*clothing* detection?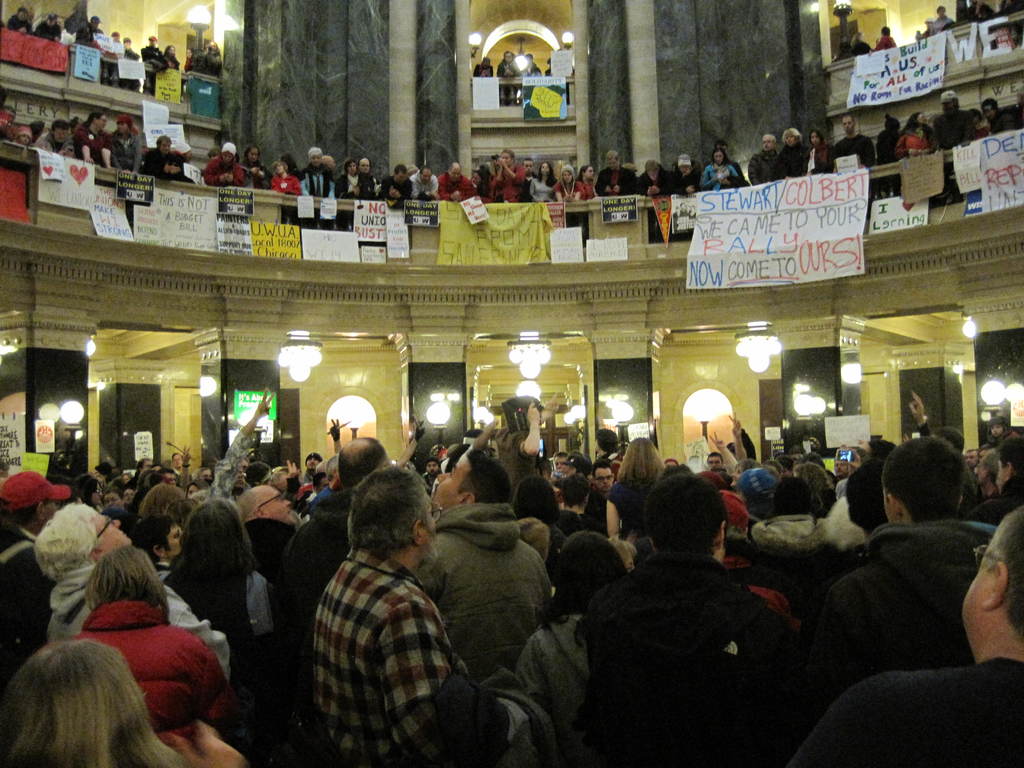
333:172:372:235
